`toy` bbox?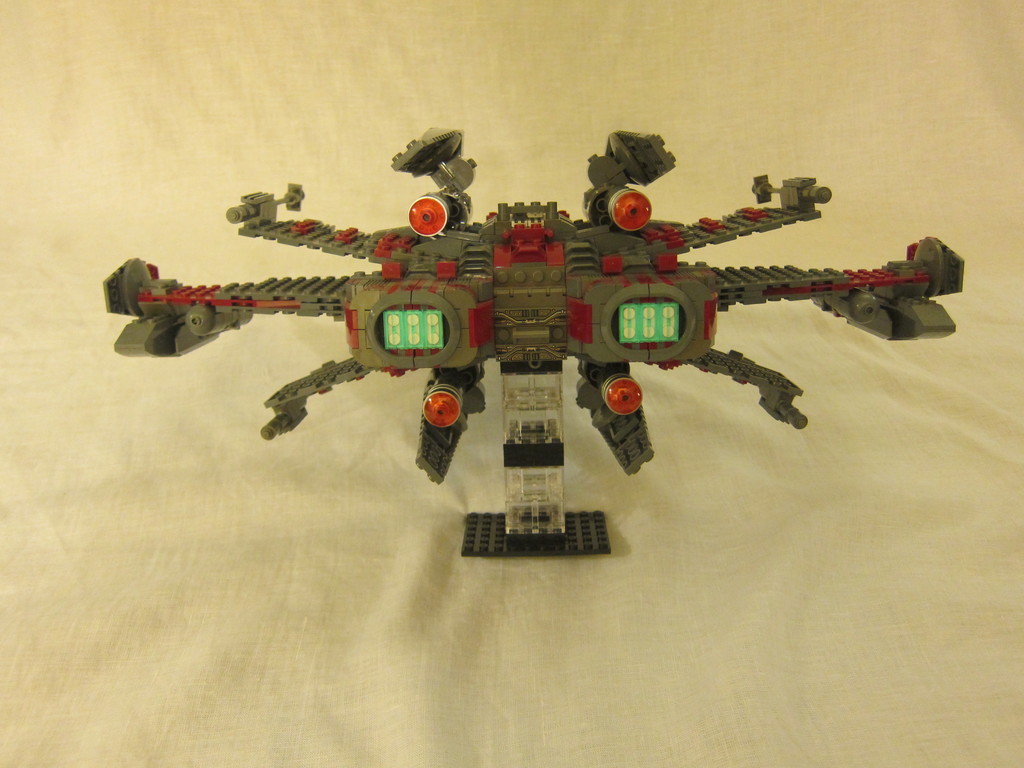
[x1=97, y1=124, x2=963, y2=560]
